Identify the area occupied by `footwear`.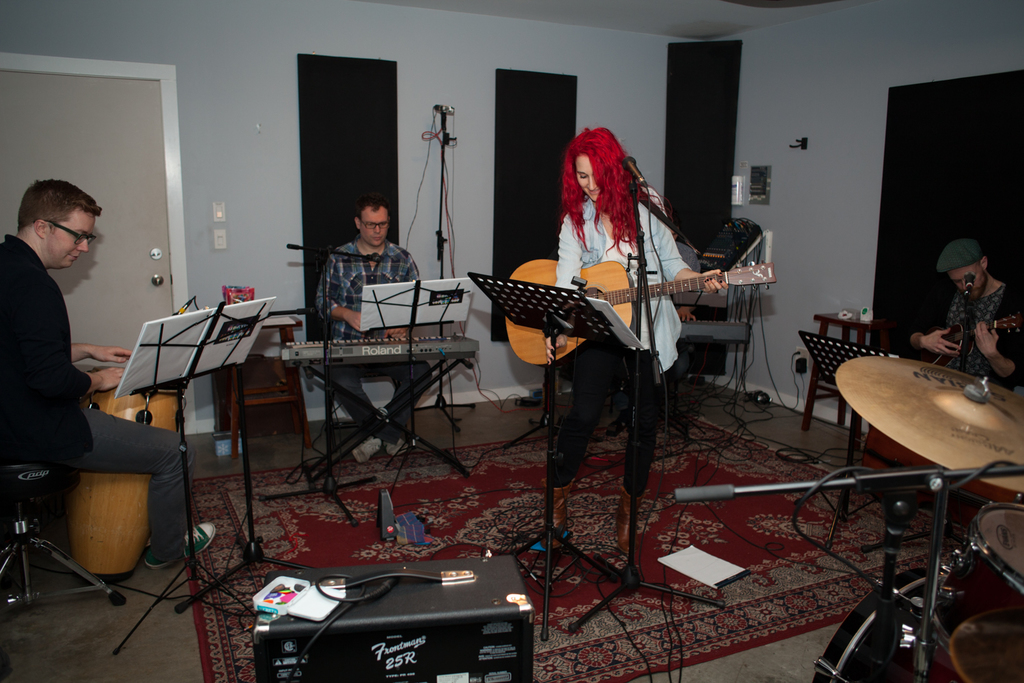
Area: [355,437,382,463].
